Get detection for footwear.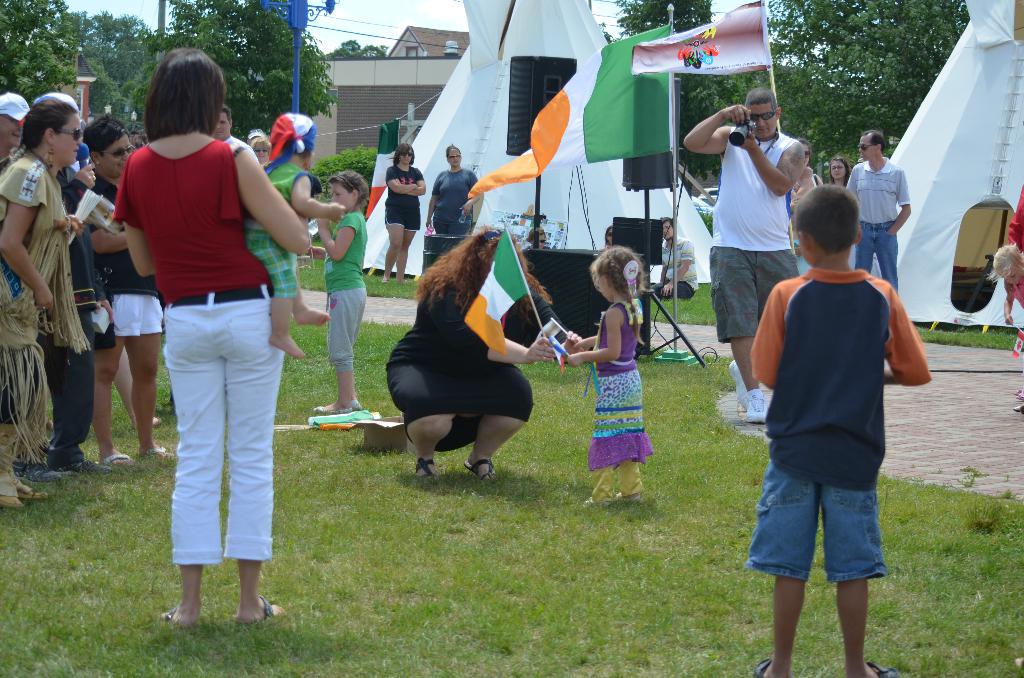
Detection: bbox=(744, 388, 769, 423).
